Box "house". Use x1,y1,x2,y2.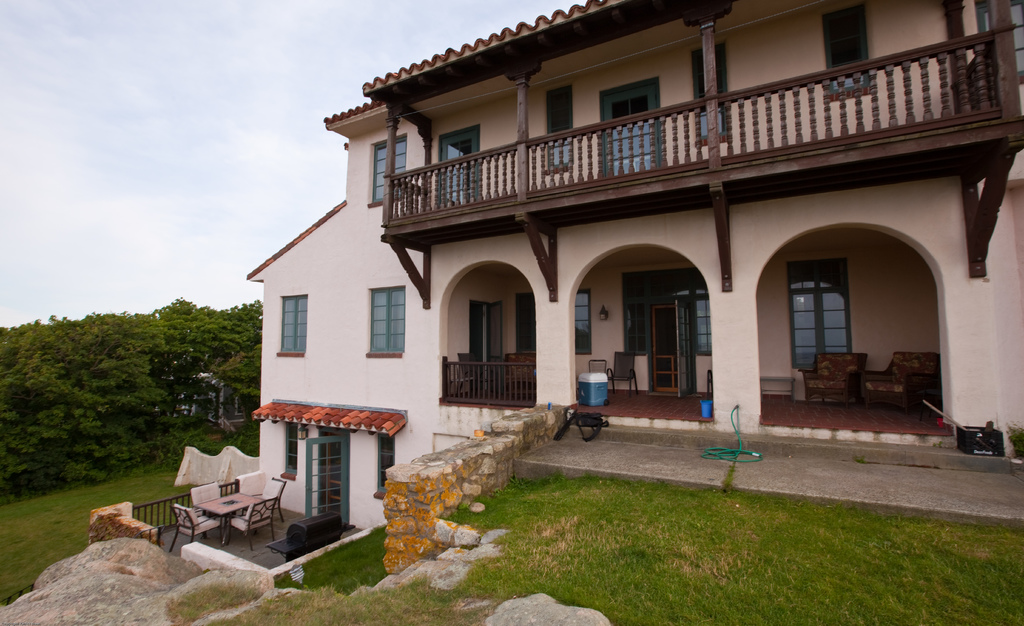
252,0,1023,497.
